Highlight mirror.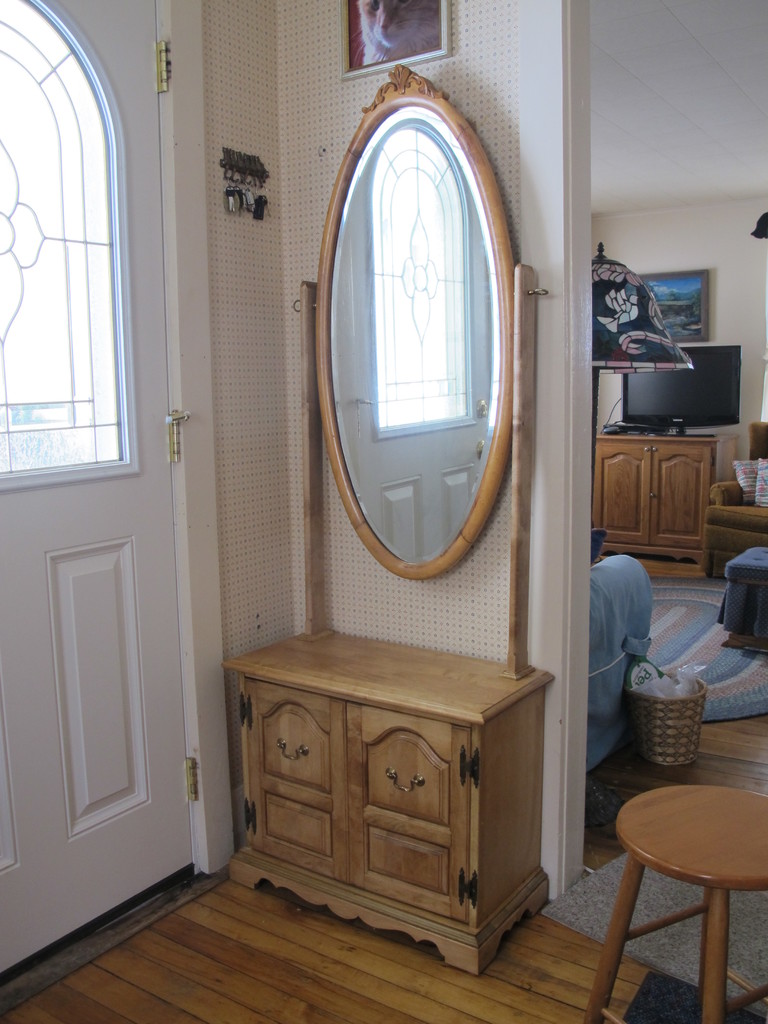
Highlighted region: bbox=(628, 351, 735, 417).
